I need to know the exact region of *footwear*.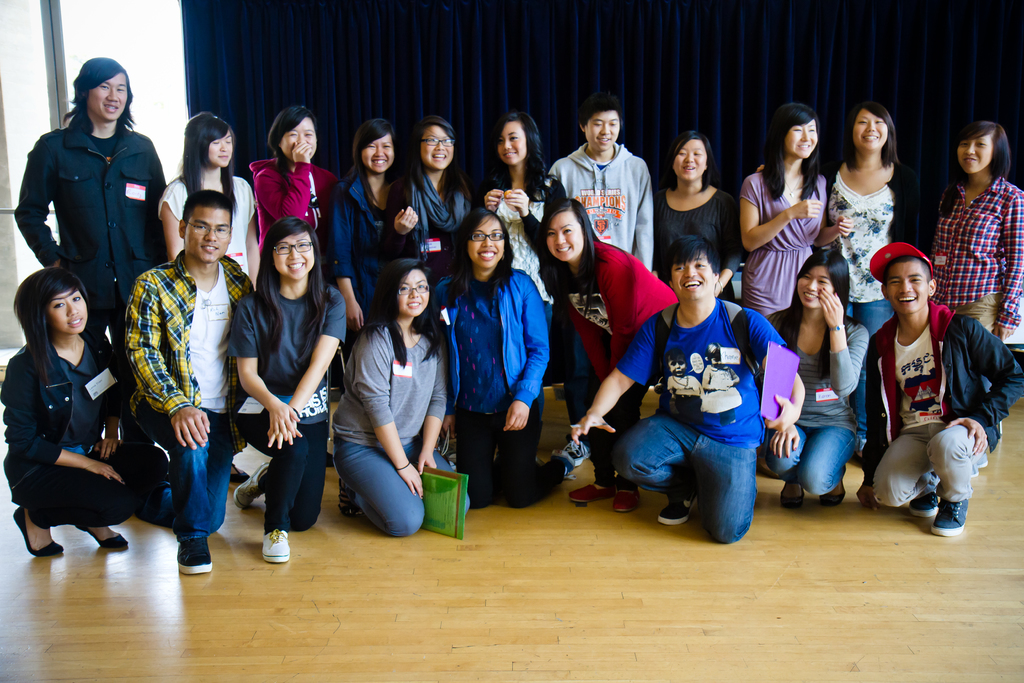
Region: BBox(607, 479, 640, 517).
